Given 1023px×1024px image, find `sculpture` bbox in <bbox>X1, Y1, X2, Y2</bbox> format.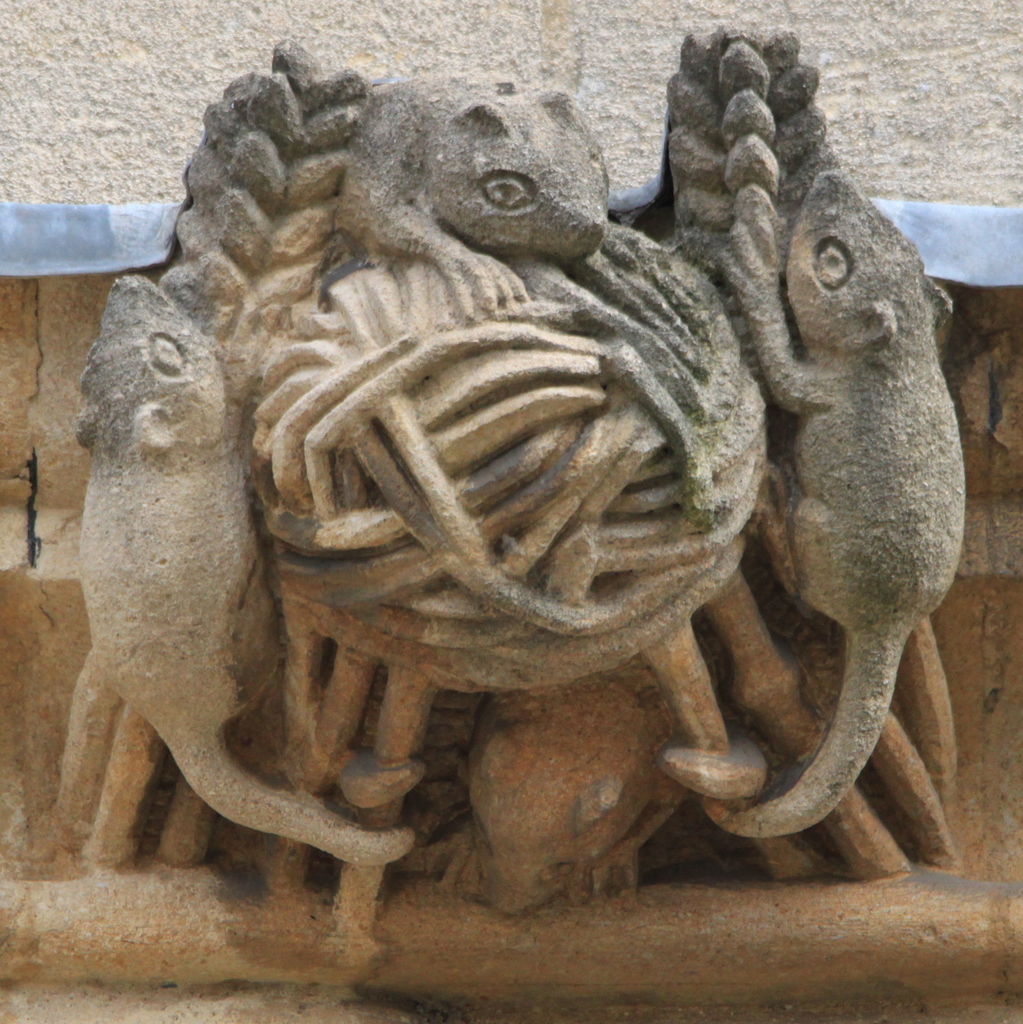
<bbox>709, 161, 963, 841</bbox>.
